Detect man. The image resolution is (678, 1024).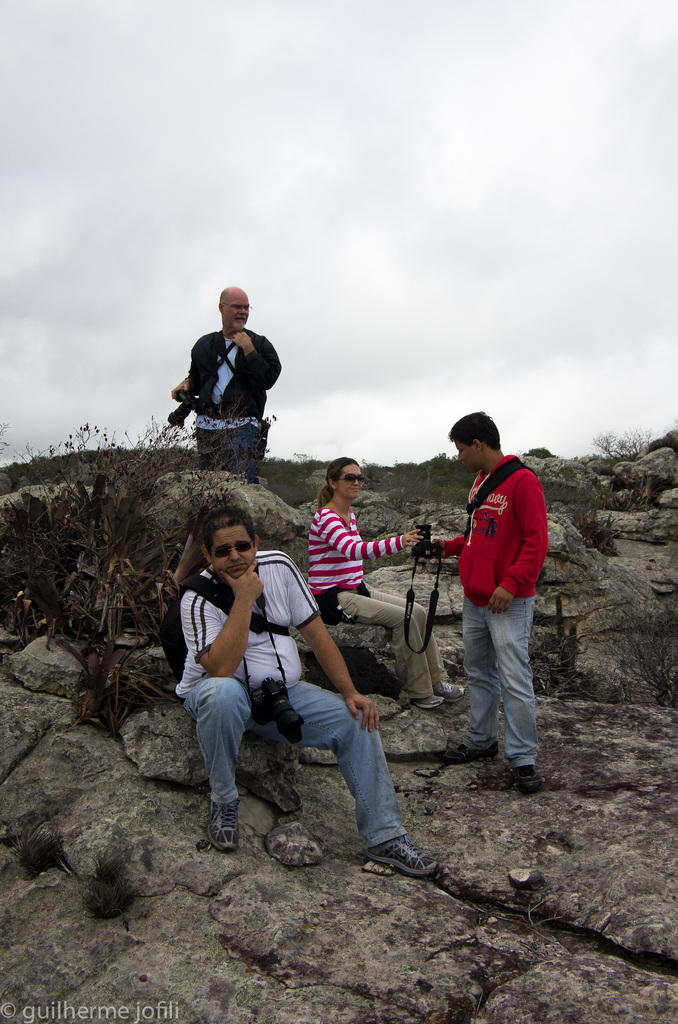
crop(171, 514, 435, 883).
